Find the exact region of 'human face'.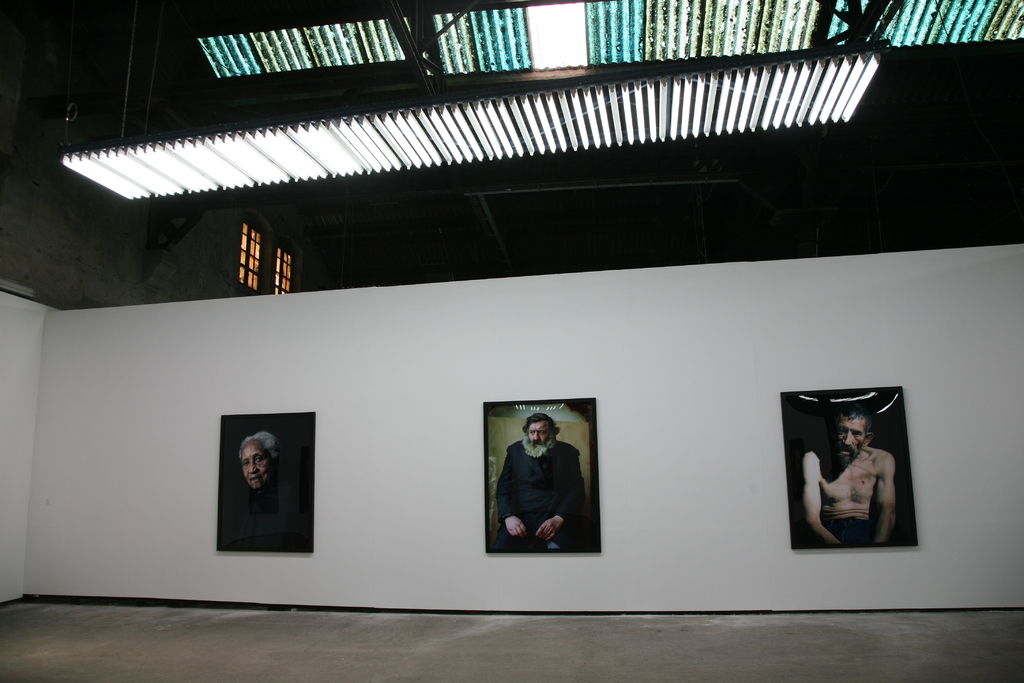
Exact region: x1=242, y1=438, x2=274, y2=490.
